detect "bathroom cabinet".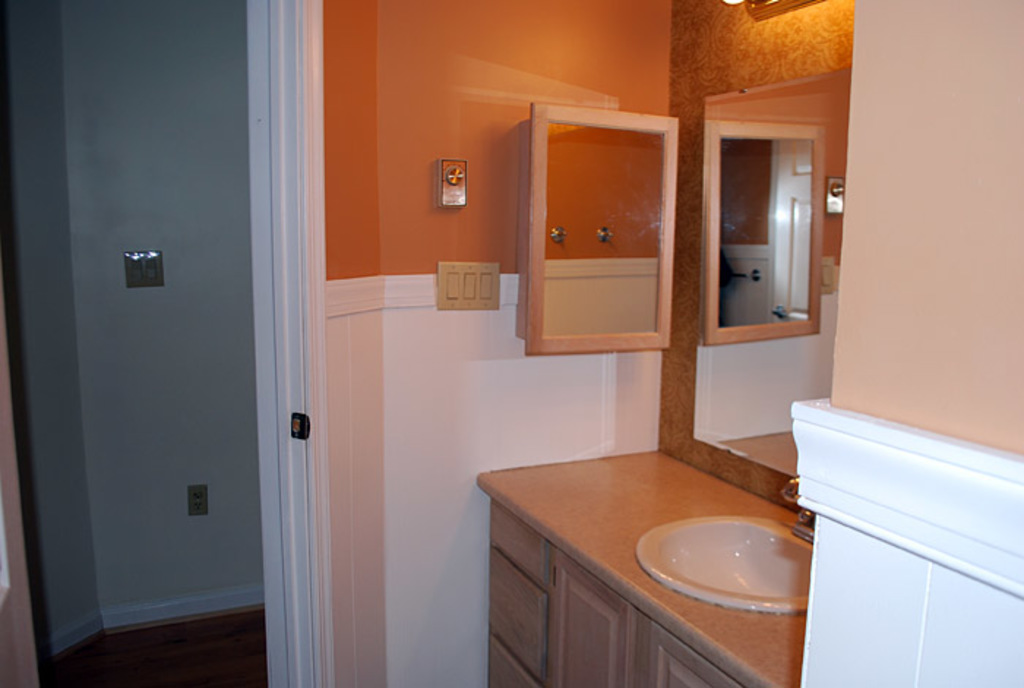
Detected at pyautogui.locateOnScreen(473, 435, 851, 687).
